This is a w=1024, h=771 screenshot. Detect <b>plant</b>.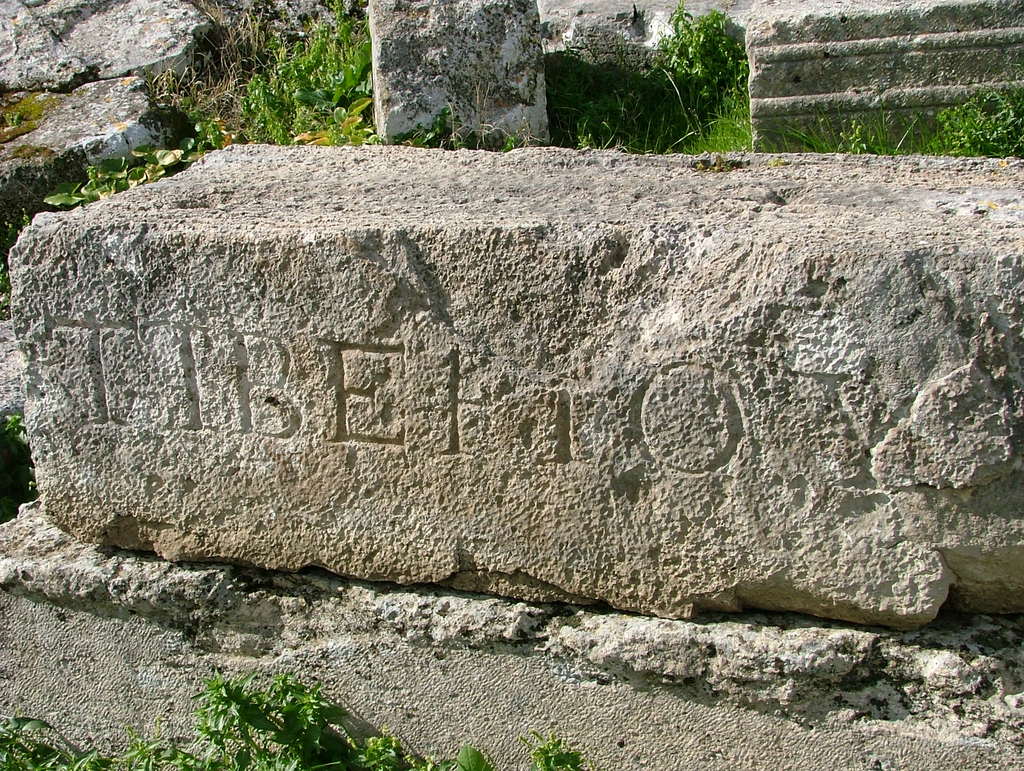
left=196, top=0, right=380, bottom=147.
